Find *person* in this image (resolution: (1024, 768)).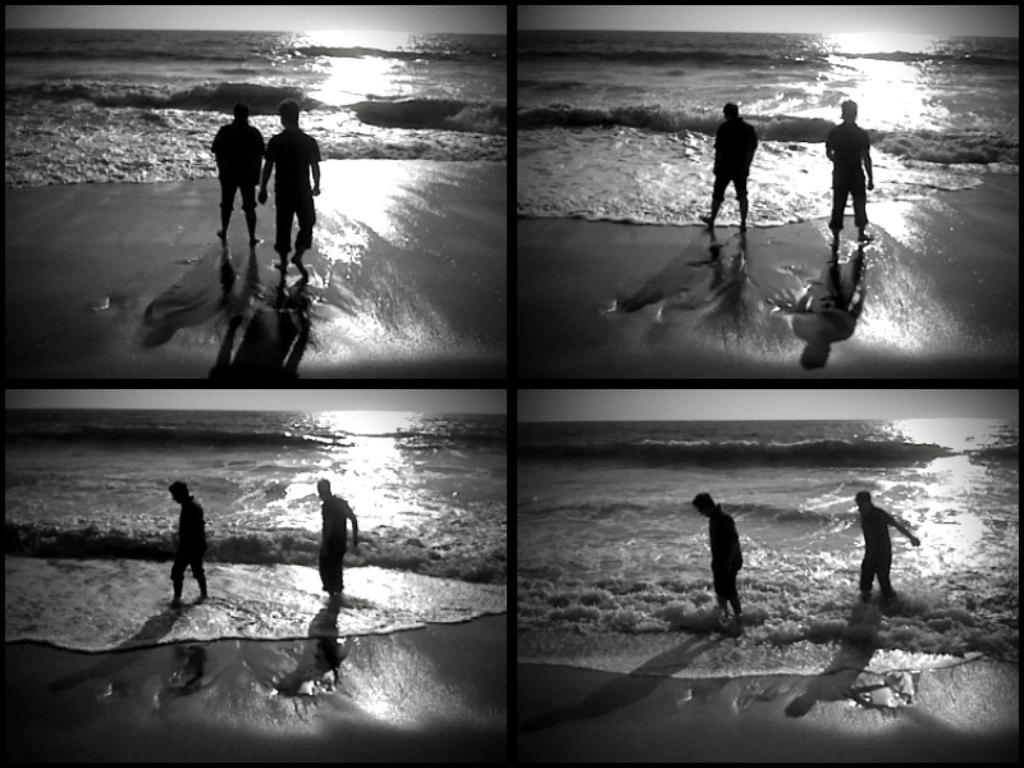
(692,493,745,620).
